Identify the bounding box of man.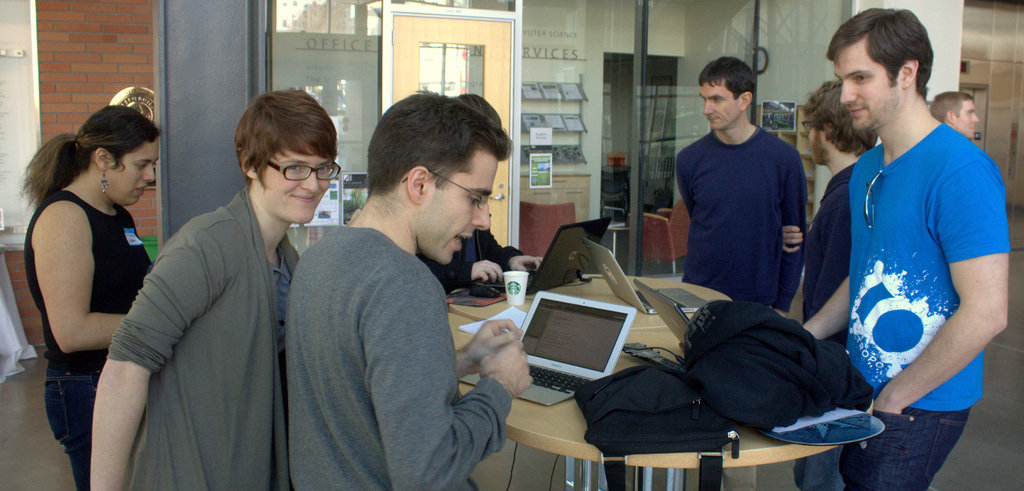
797 8 1007 490.
